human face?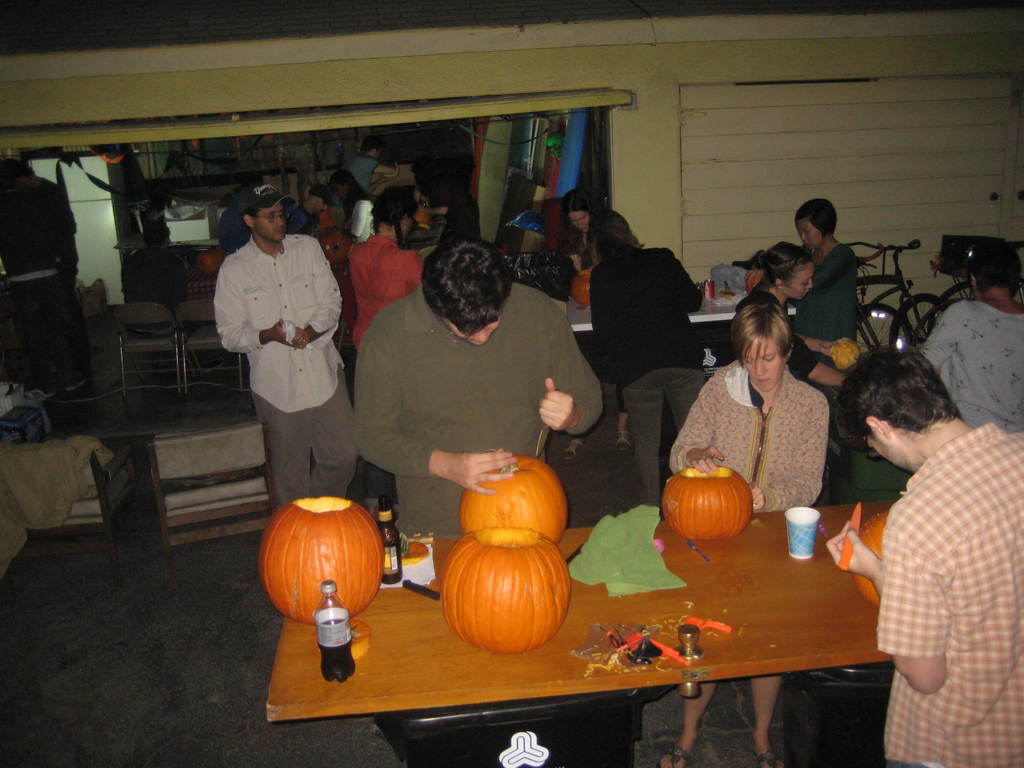
438/315/502/343
